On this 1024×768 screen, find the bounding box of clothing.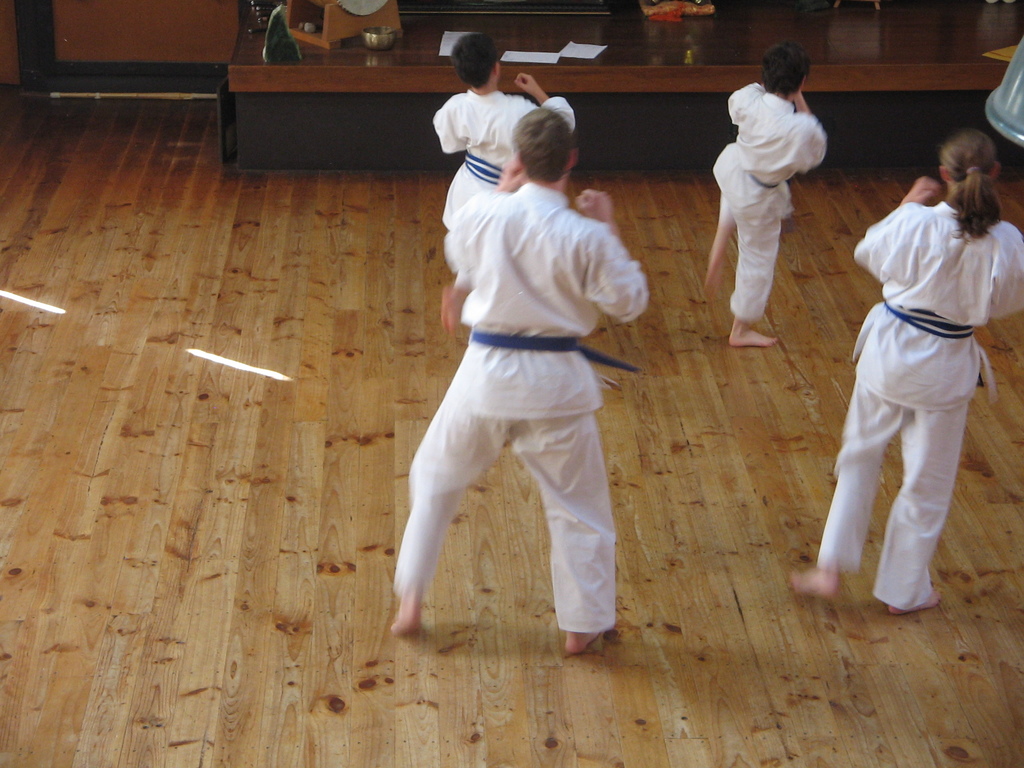
Bounding box: (left=819, top=129, right=1000, bottom=607).
